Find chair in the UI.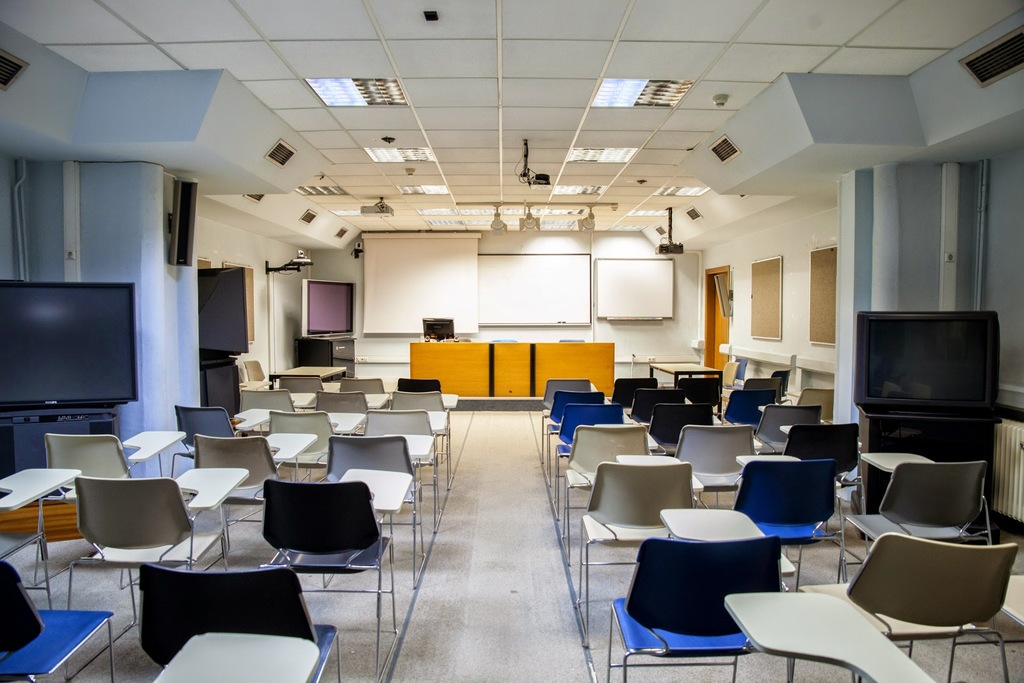
UI element at <box>543,389,608,470</box>.
